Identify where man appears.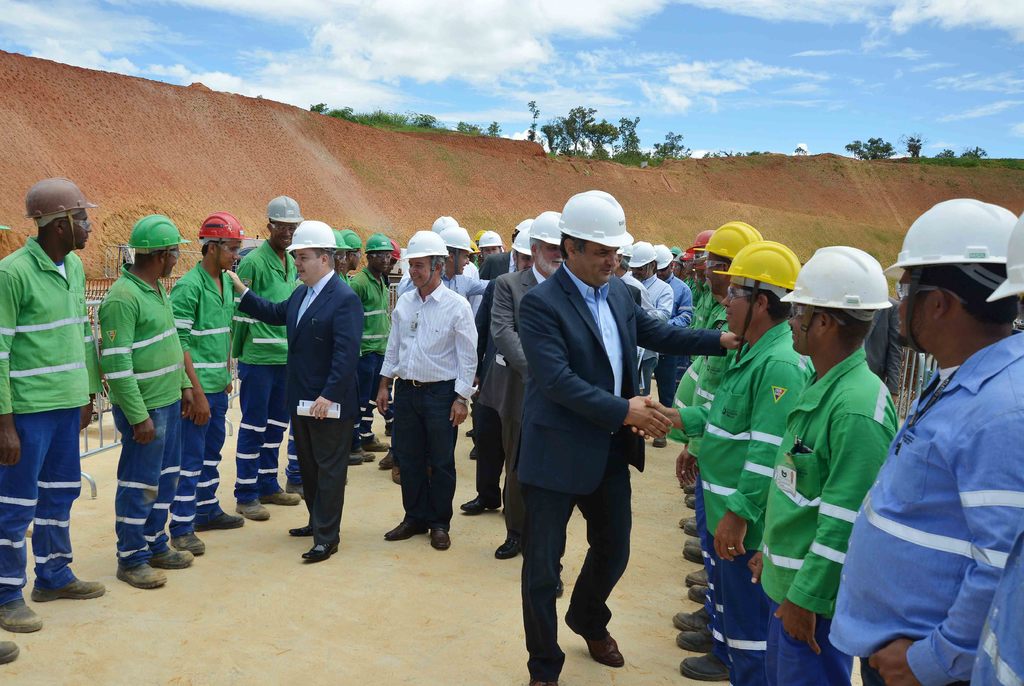
Appears at (left=227, top=218, right=362, bottom=564).
